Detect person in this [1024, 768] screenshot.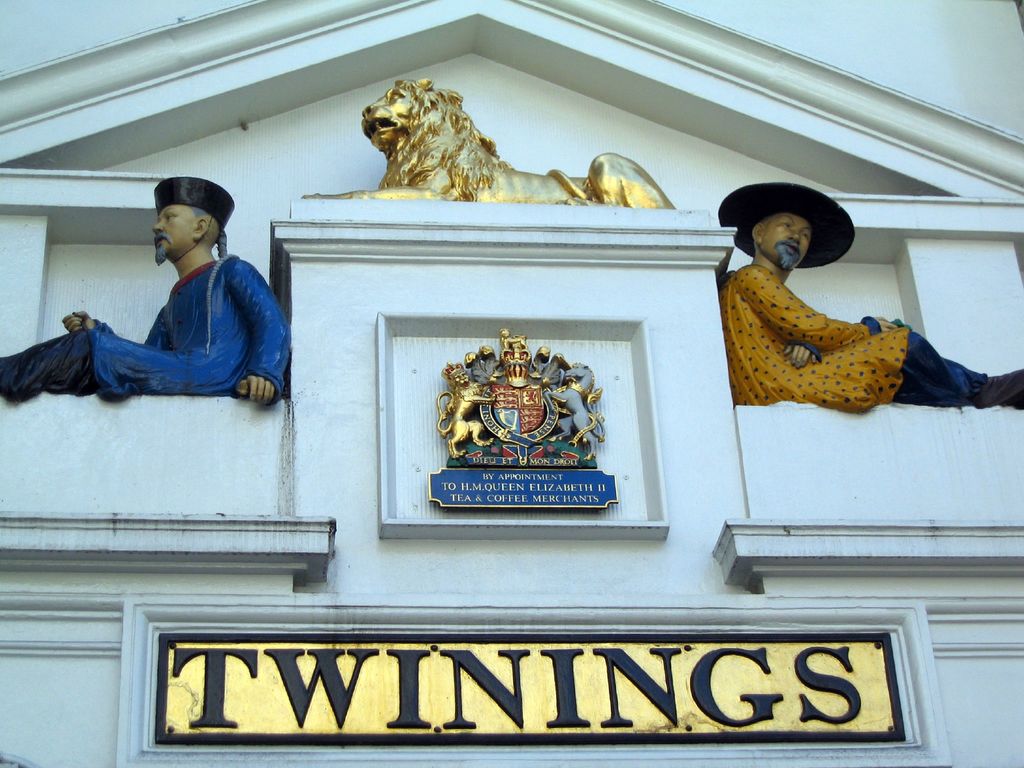
Detection: (716,182,1023,410).
